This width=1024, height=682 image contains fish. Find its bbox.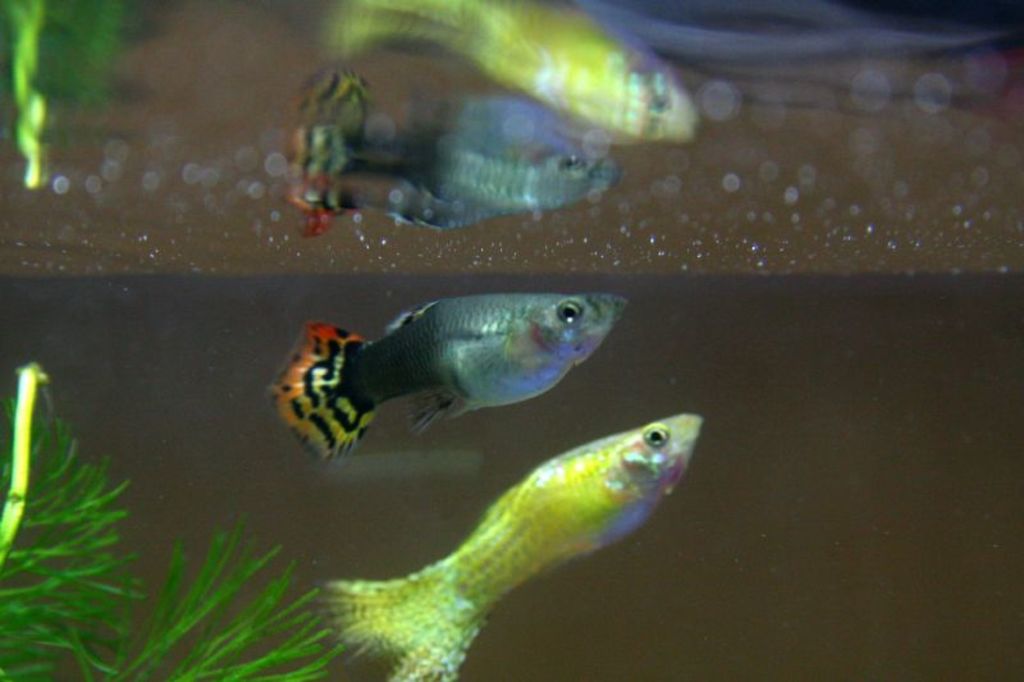
282:285:635:466.
